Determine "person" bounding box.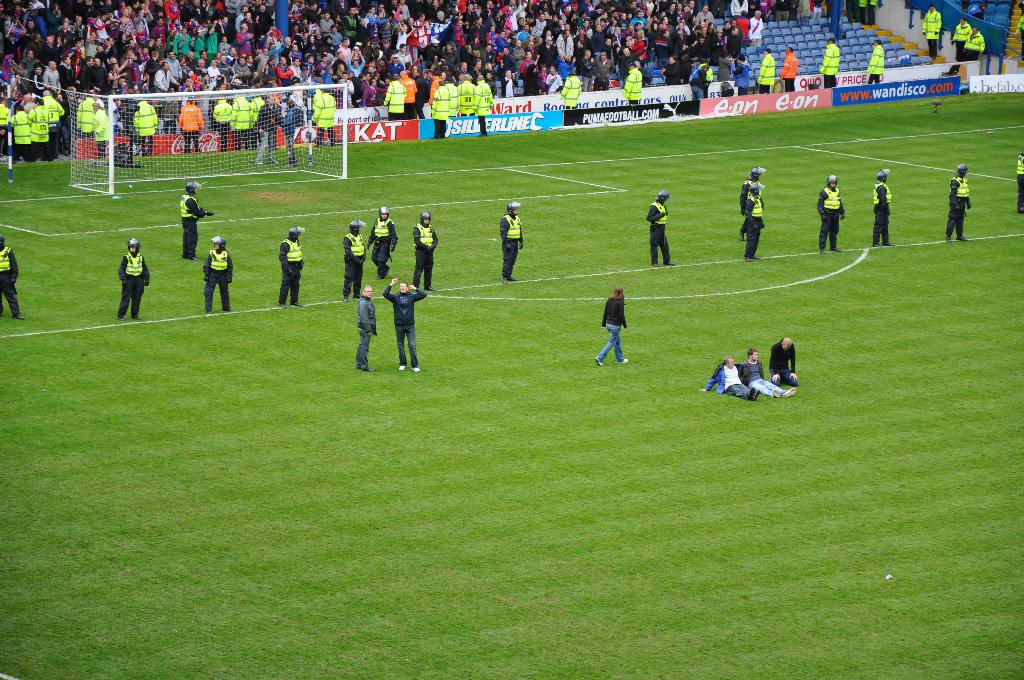
Determined: select_region(132, 98, 159, 158).
